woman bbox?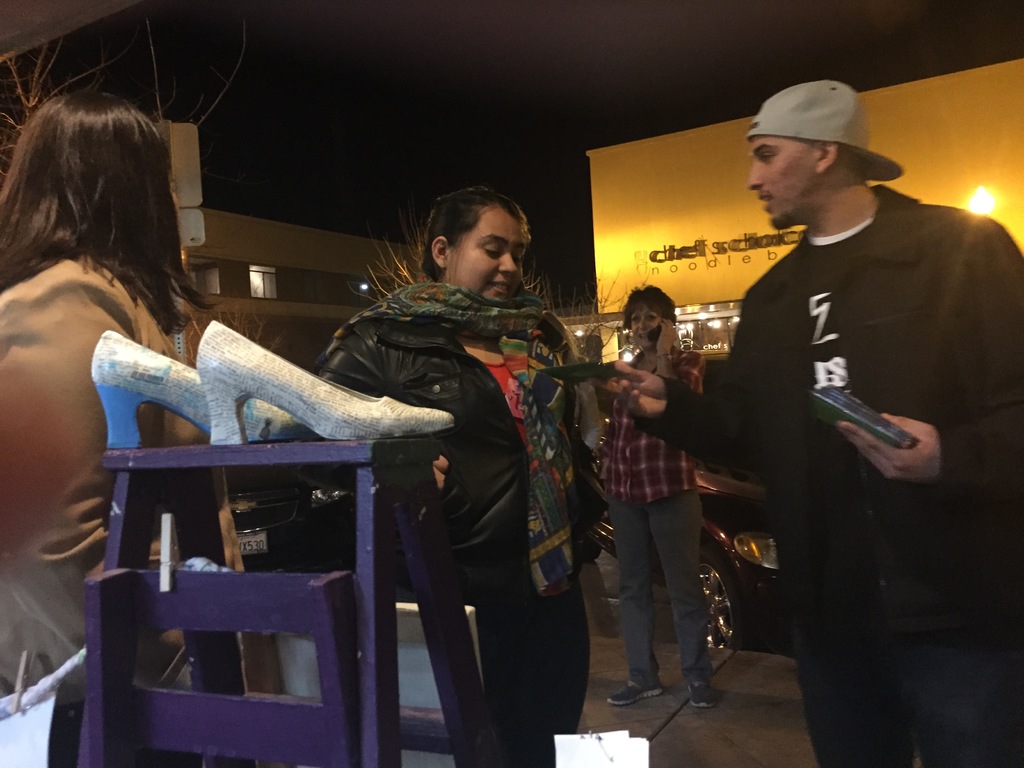
(x1=310, y1=186, x2=604, y2=767)
